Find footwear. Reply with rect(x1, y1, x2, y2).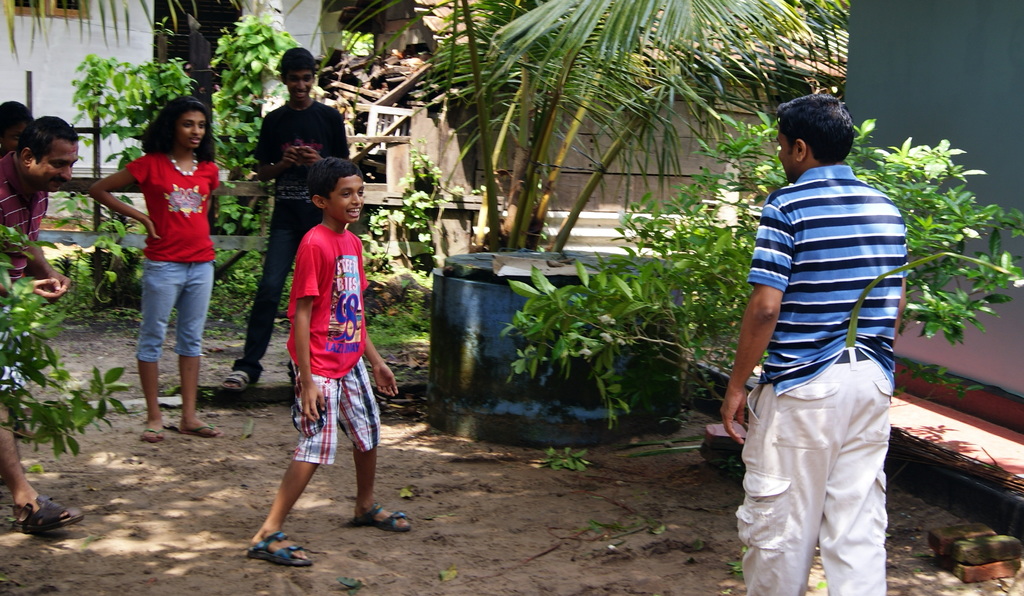
rect(138, 426, 167, 443).
